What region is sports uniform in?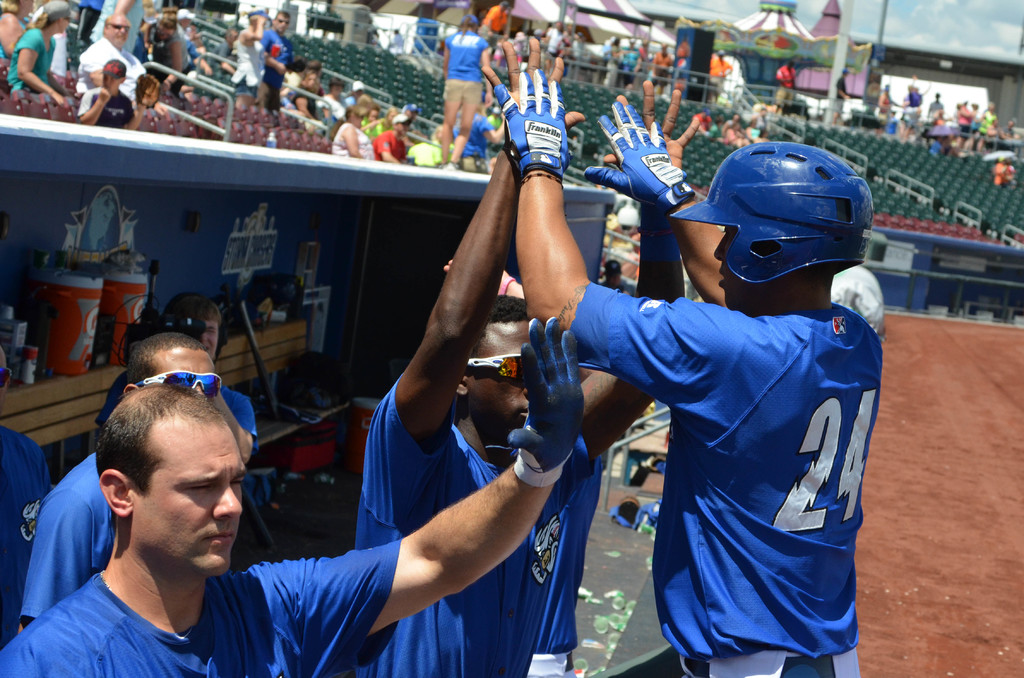
bbox=[493, 69, 881, 677].
